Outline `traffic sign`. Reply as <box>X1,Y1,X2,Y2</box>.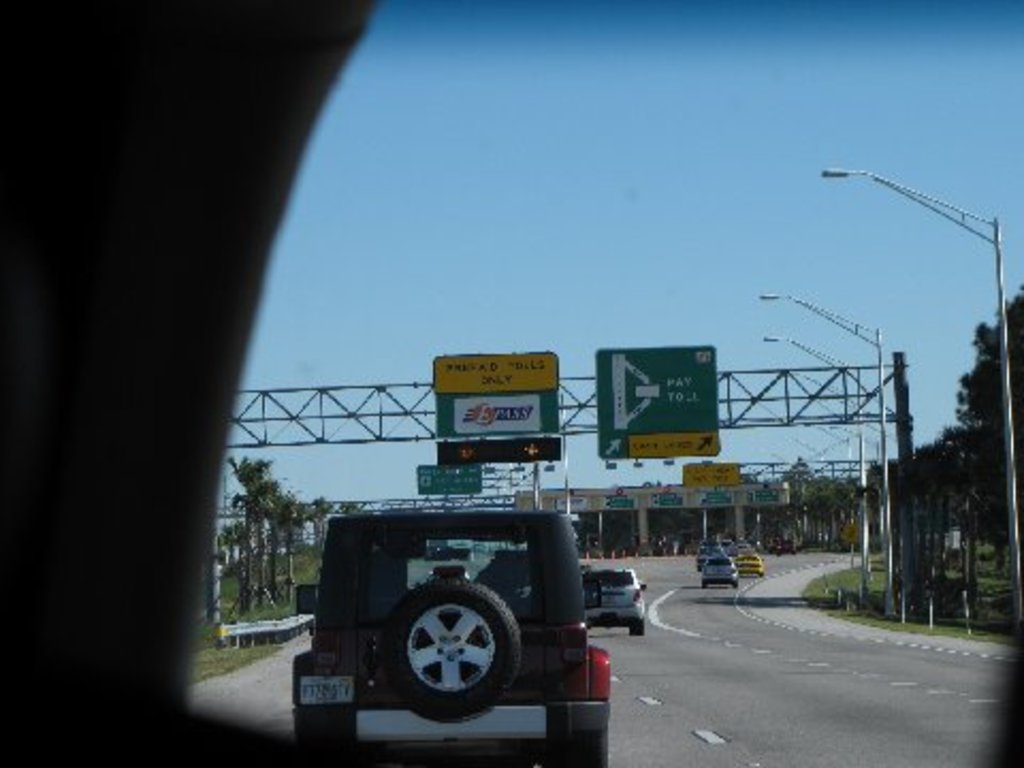
<box>439,435,563,461</box>.
